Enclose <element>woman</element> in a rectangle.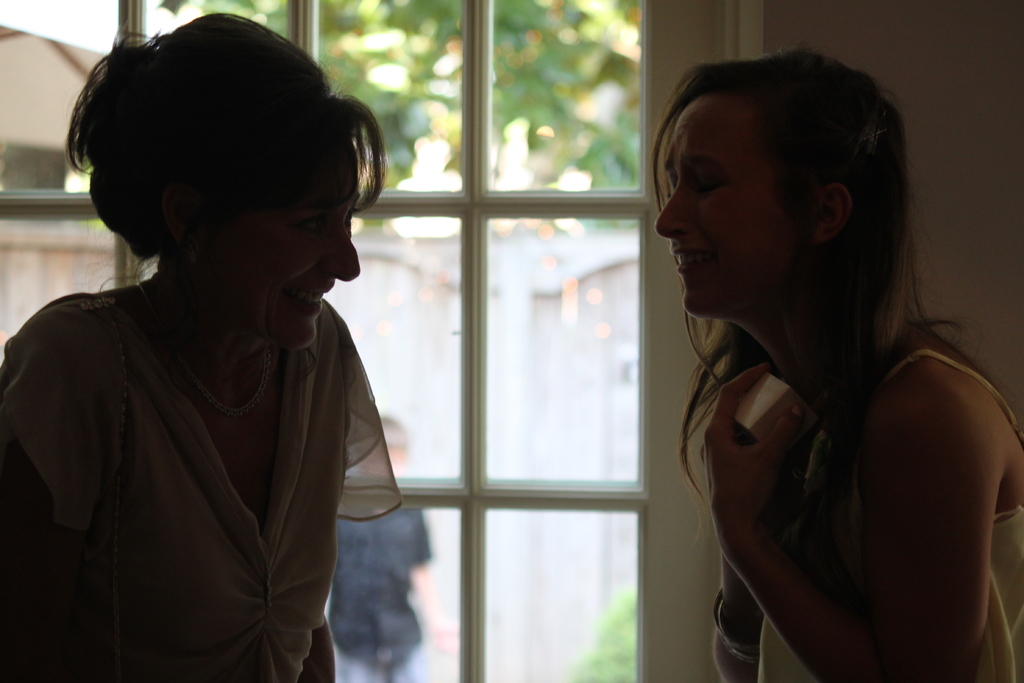
609 45 1005 682.
